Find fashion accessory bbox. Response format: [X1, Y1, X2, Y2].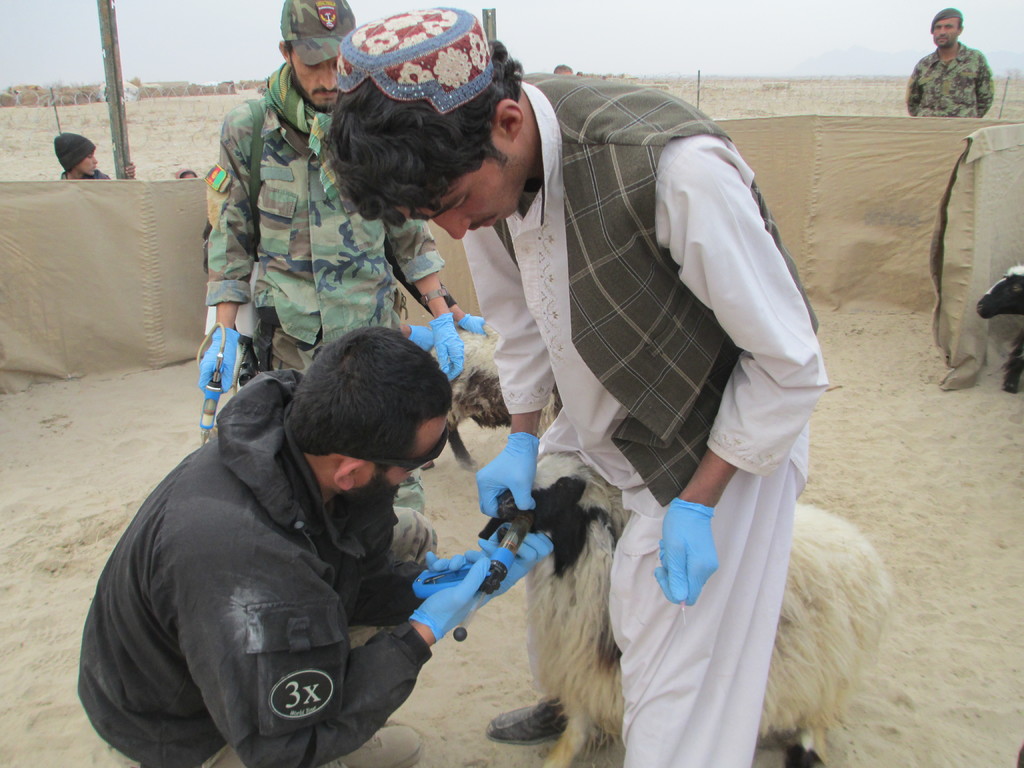
[460, 311, 483, 327].
